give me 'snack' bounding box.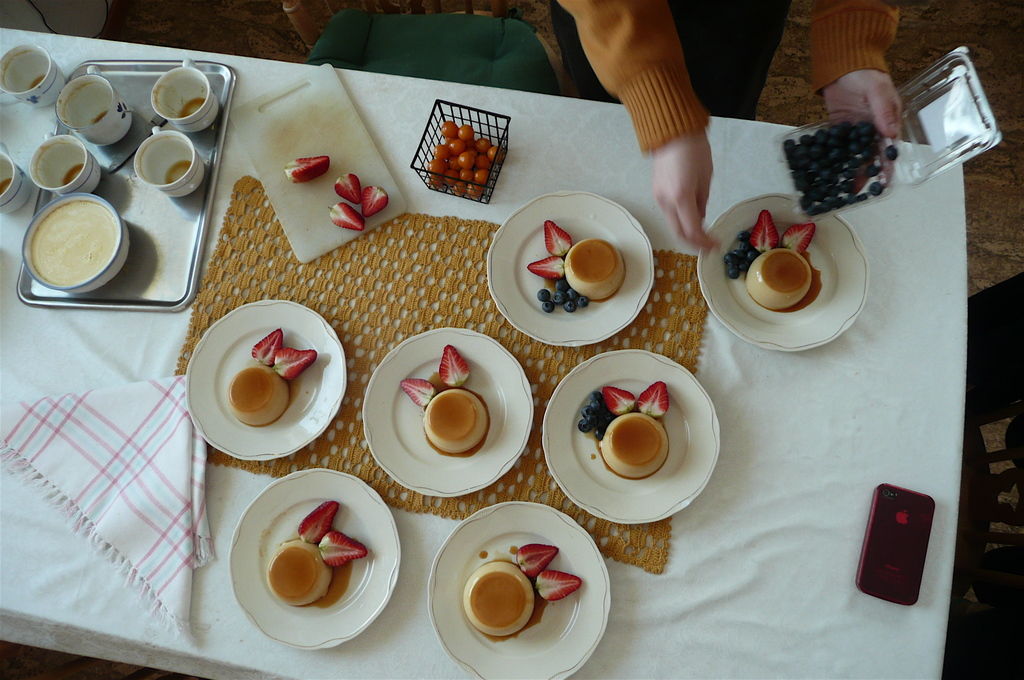
l=730, t=206, r=826, b=309.
